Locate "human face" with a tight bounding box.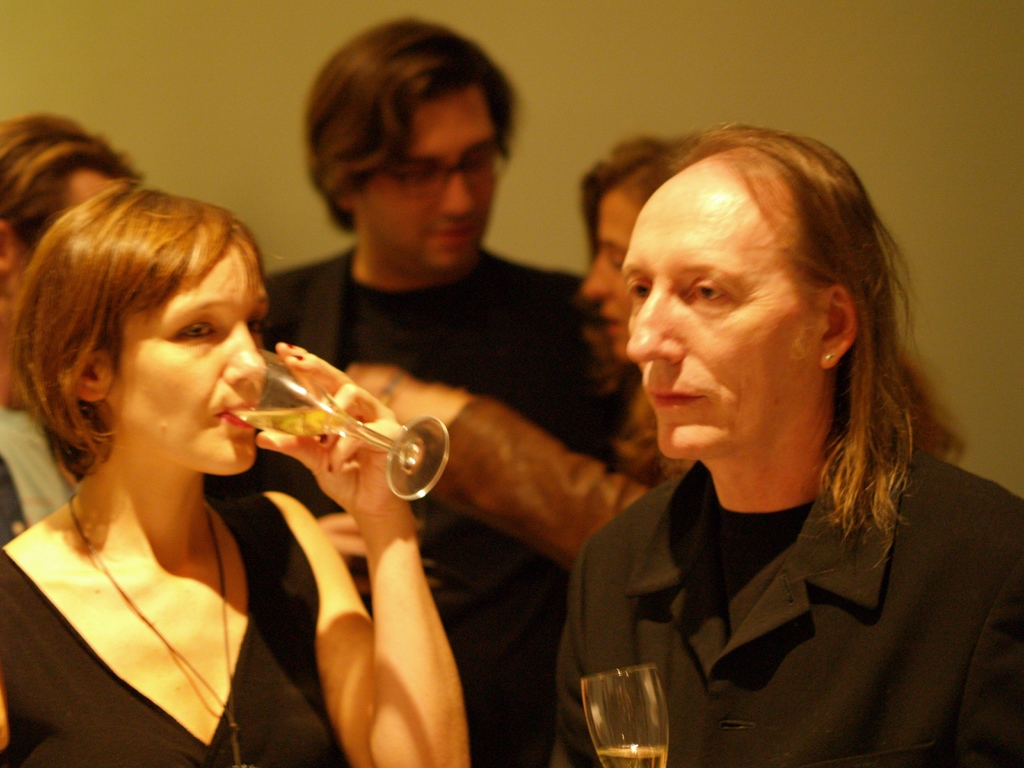
x1=116, y1=237, x2=269, y2=476.
